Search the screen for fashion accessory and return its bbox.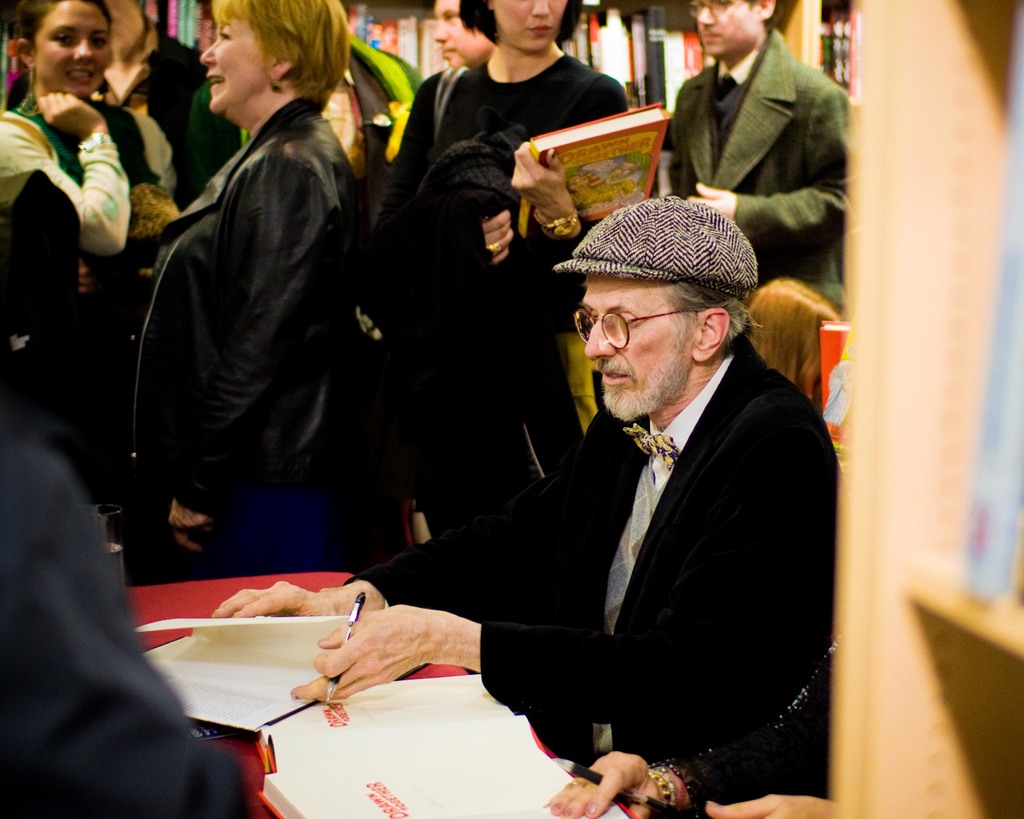
Found: bbox=(270, 77, 282, 90).
